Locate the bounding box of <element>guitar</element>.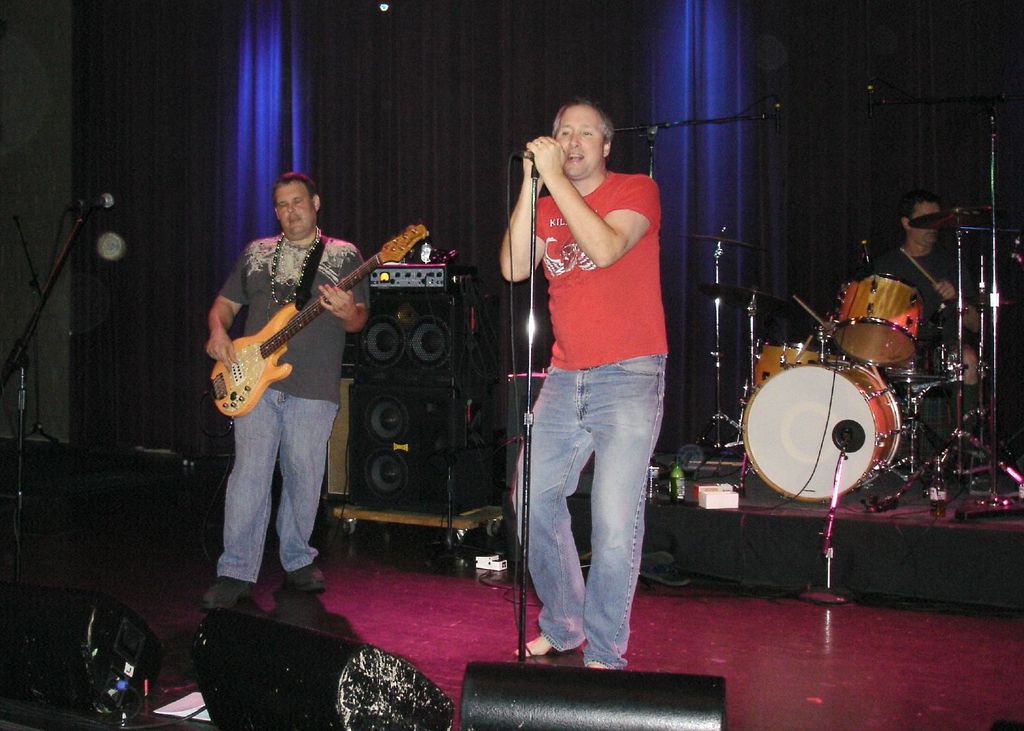
Bounding box: 210, 222, 430, 419.
